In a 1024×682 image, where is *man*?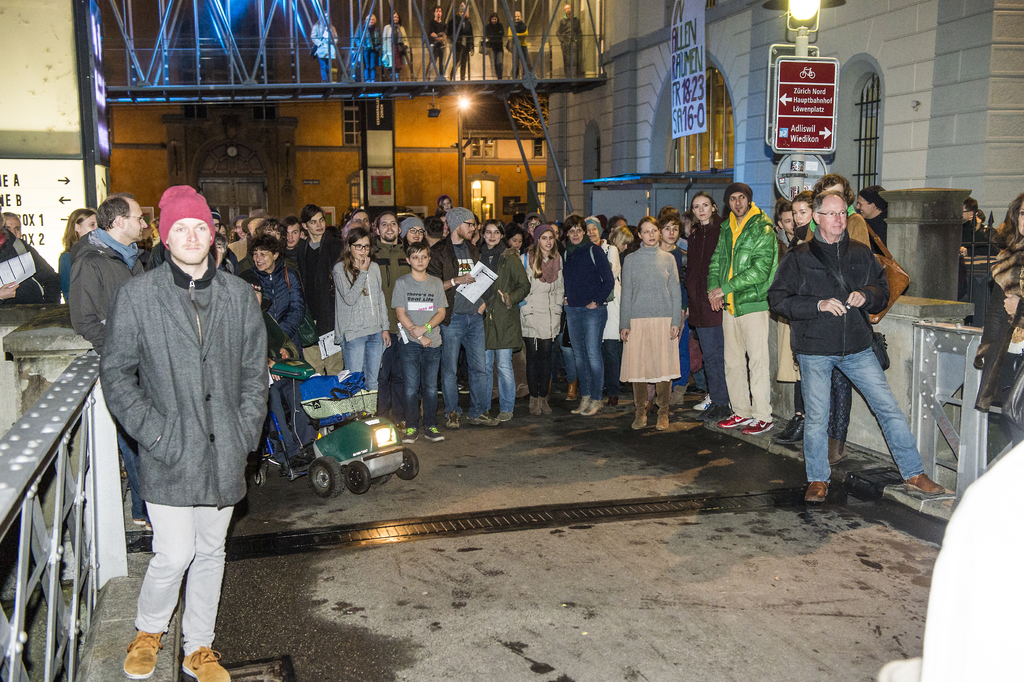
locate(767, 190, 946, 503).
